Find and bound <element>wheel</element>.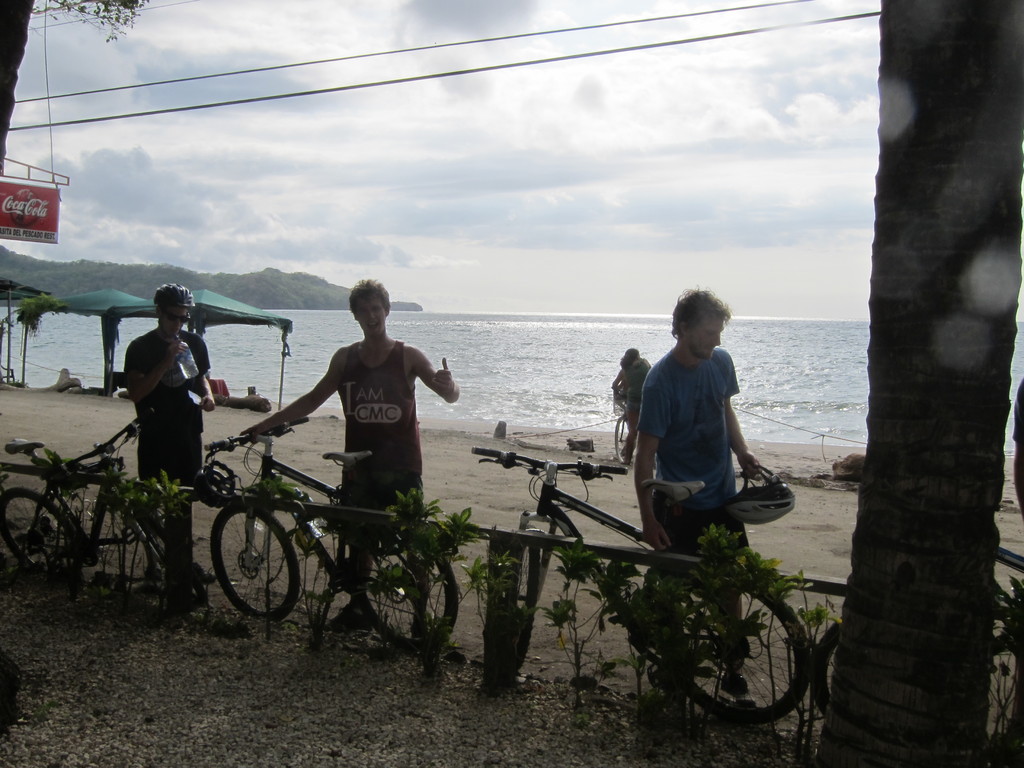
Bound: {"x1": 128, "y1": 497, "x2": 211, "y2": 606}.
